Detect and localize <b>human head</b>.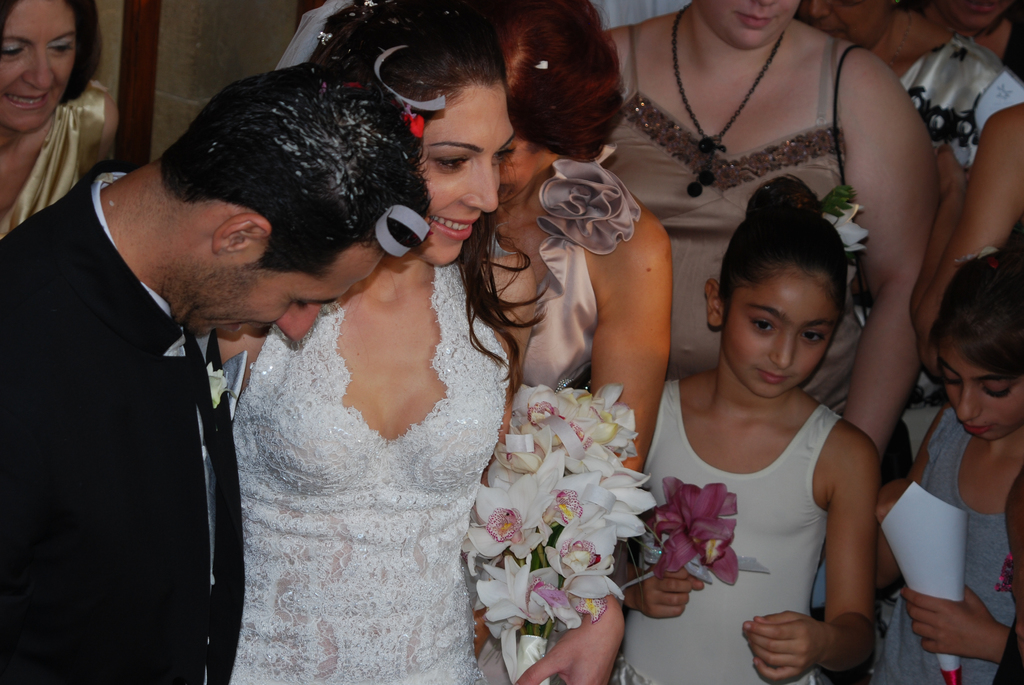
Localized at left=724, top=186, right=849, bottom=385.
